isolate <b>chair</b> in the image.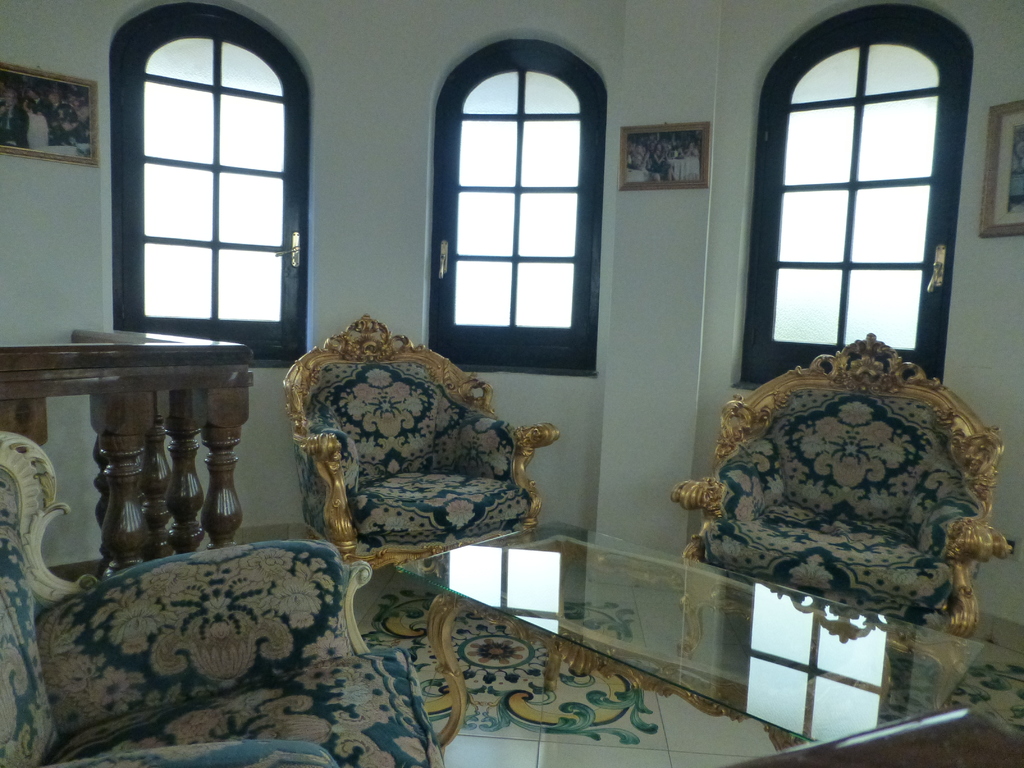
Isolated region: pyautogui.locateOnScreen(276, 310, 556, 559).
